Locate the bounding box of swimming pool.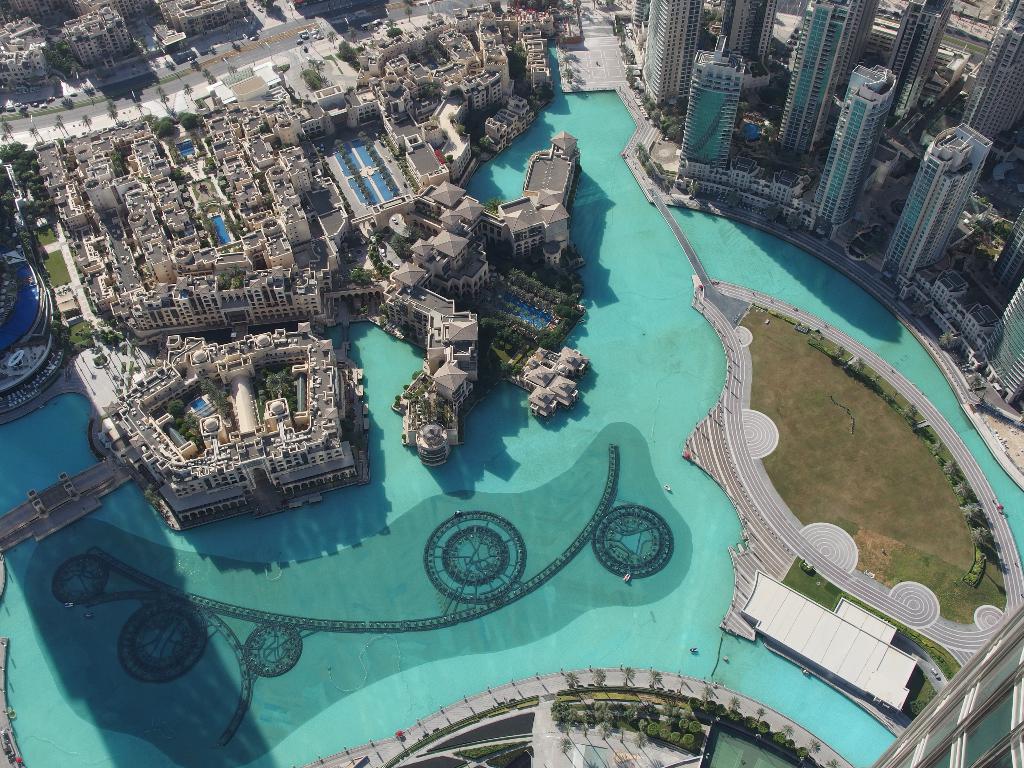
Bounding box: BBox(367, 167, 392, 203).
